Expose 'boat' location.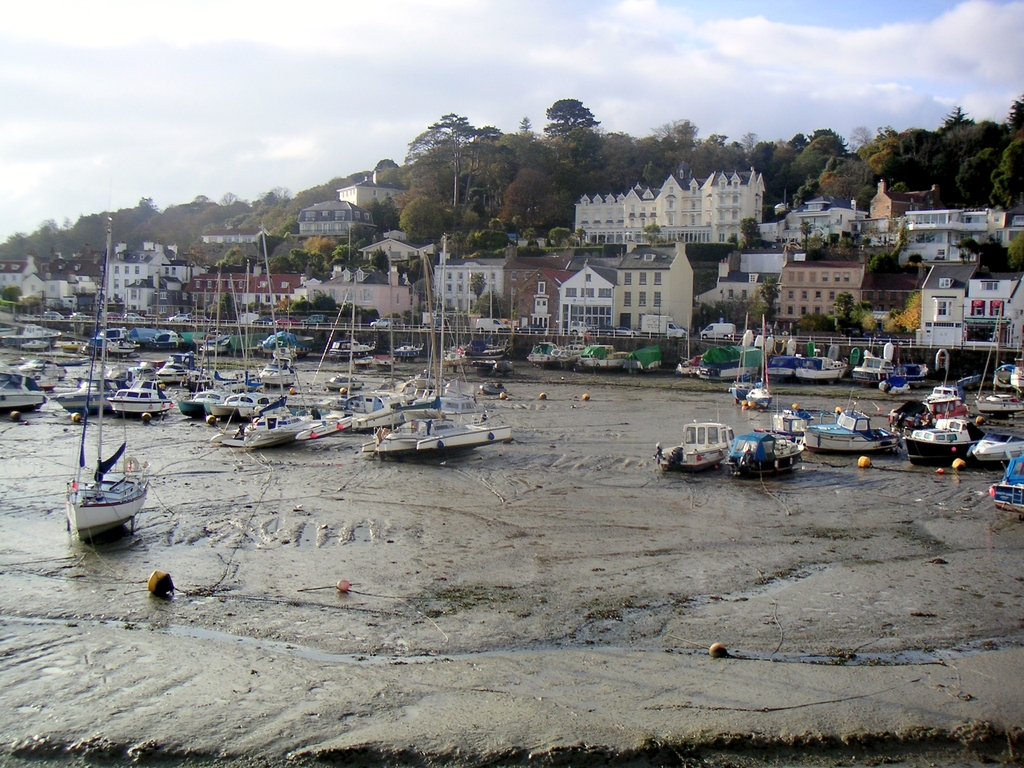
Exposed at {"x1": 565, "y1": 342, "x2": 642, "y2": 372}.
